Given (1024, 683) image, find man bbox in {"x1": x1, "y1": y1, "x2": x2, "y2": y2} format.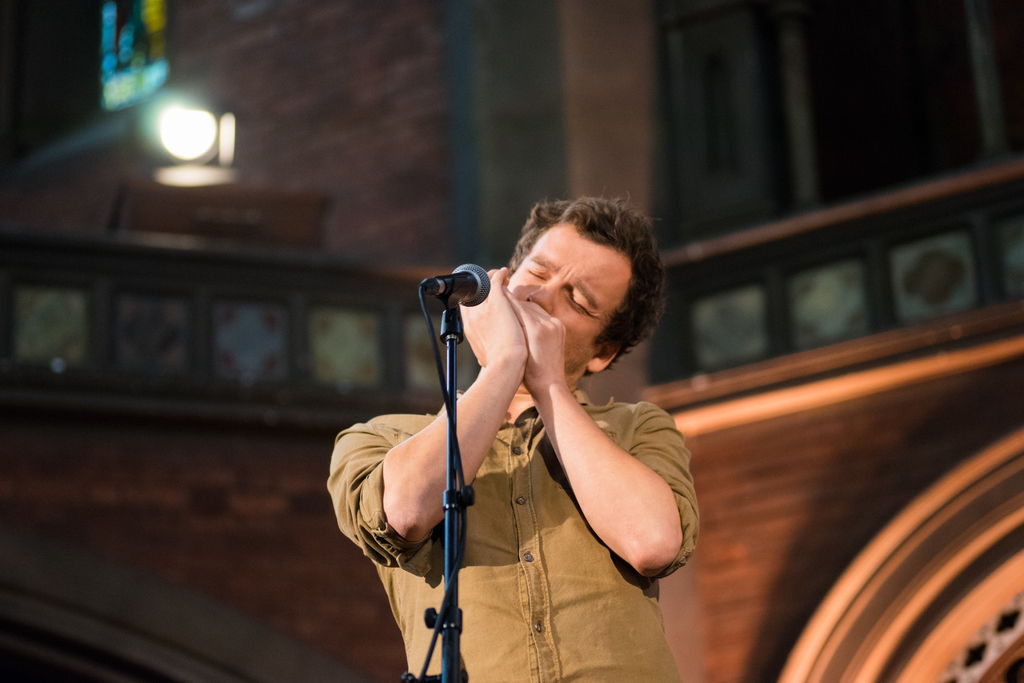
{"x1": 324, "y1": 162, "x2": 741, "y2": 659}.
